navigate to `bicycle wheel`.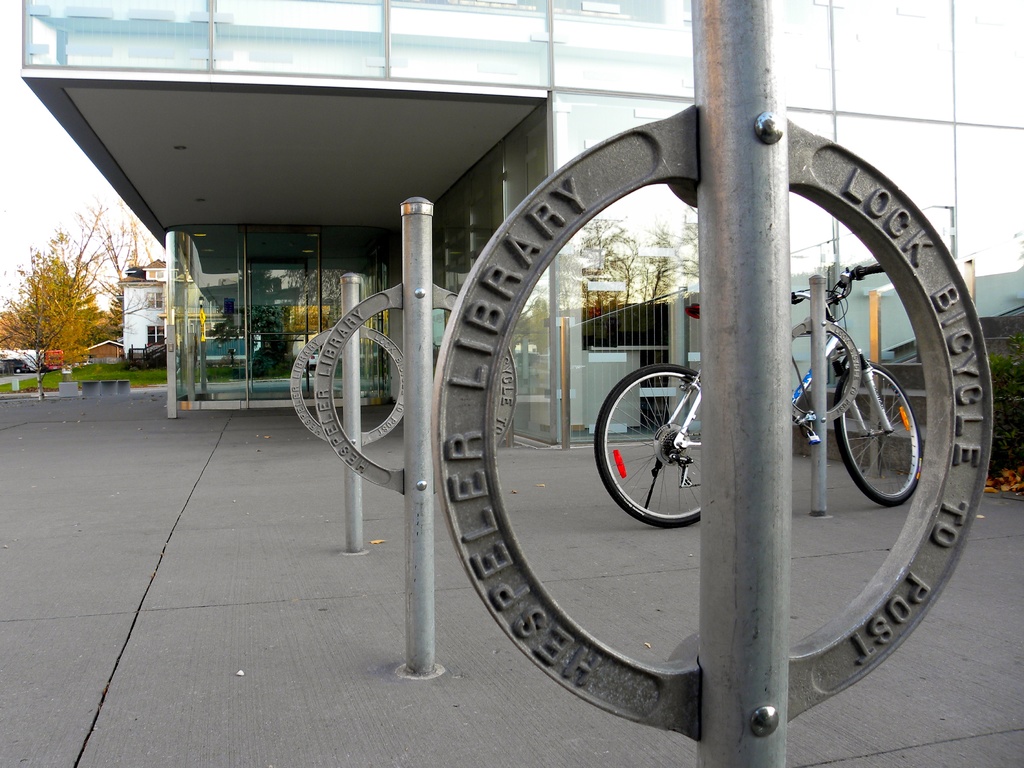
Navigation target: BBox(609, 368, 726, 541).
